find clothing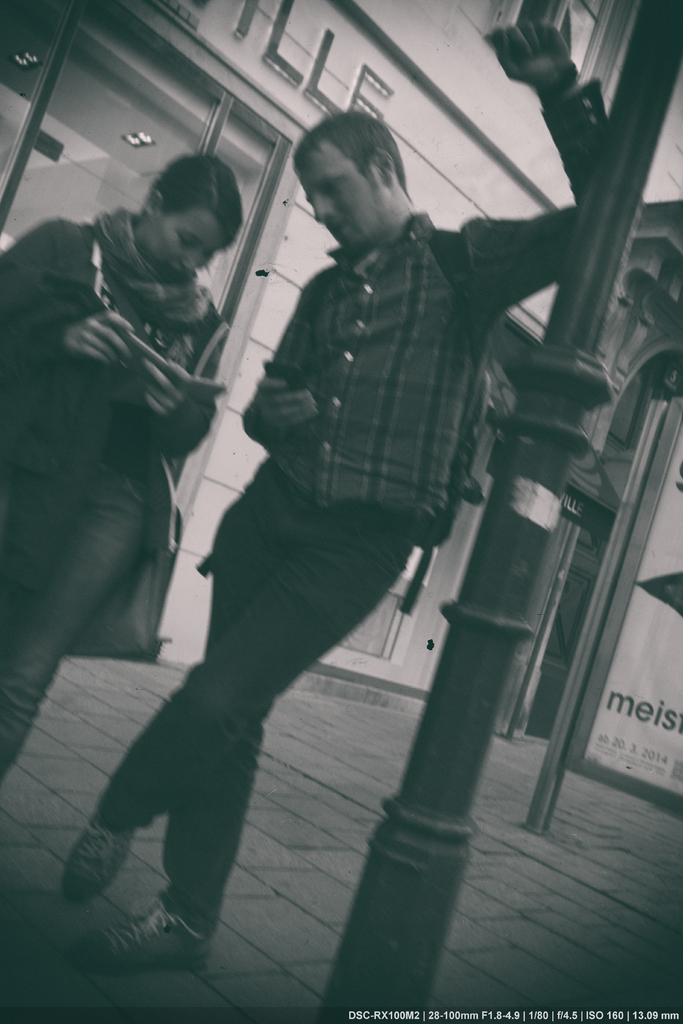
BBox(0, 205, 227, 781)
